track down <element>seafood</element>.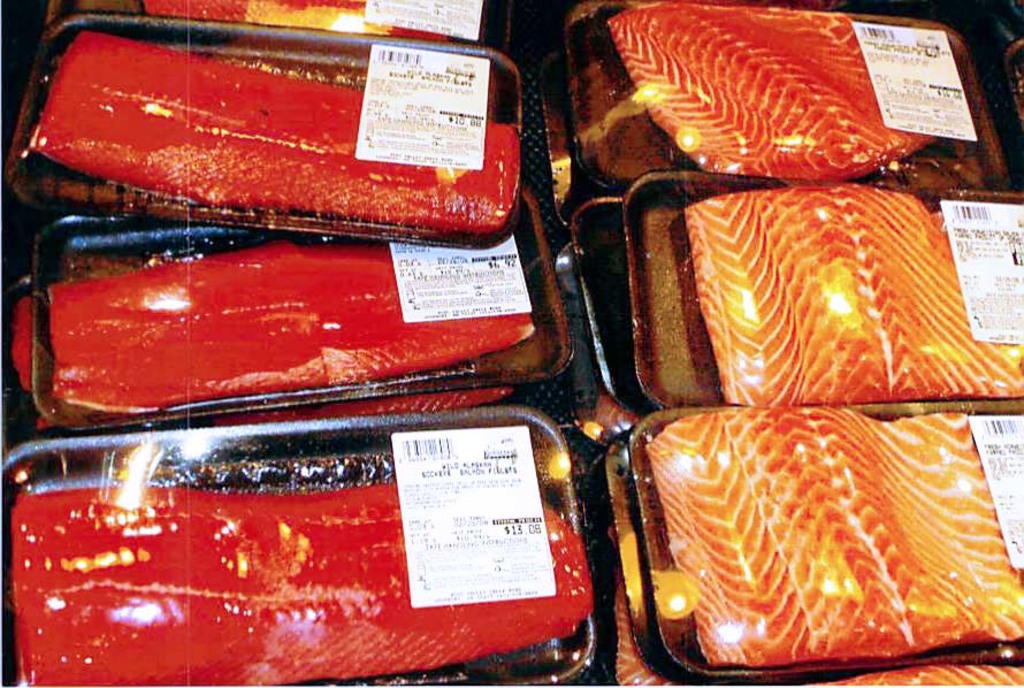
Tracked to locate(24, 28, 522, 238).
